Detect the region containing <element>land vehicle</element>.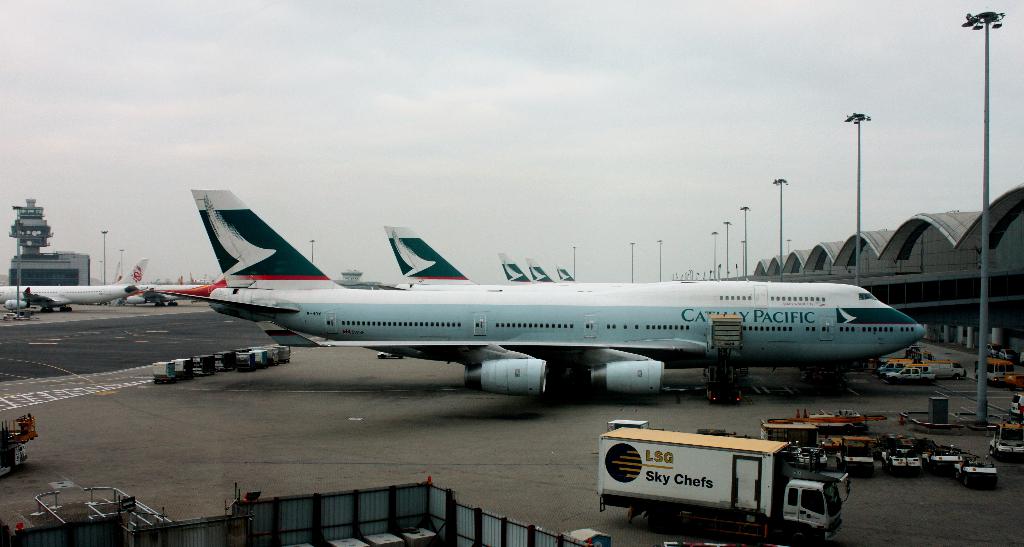
[932,361,963,377].
